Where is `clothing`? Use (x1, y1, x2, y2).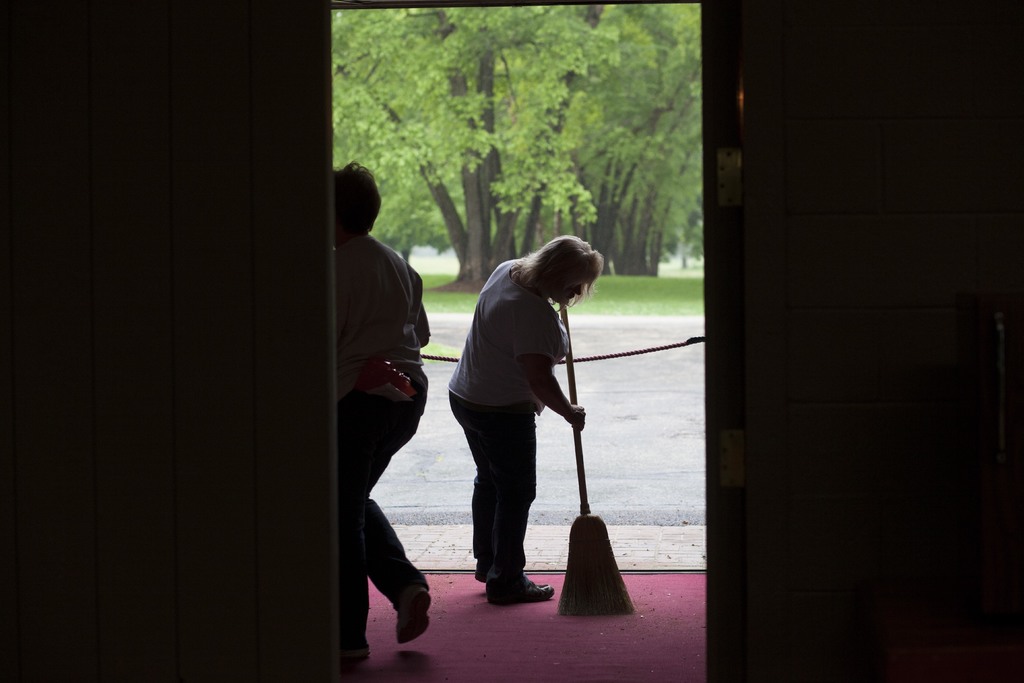
(332, 224, 431, 653).
